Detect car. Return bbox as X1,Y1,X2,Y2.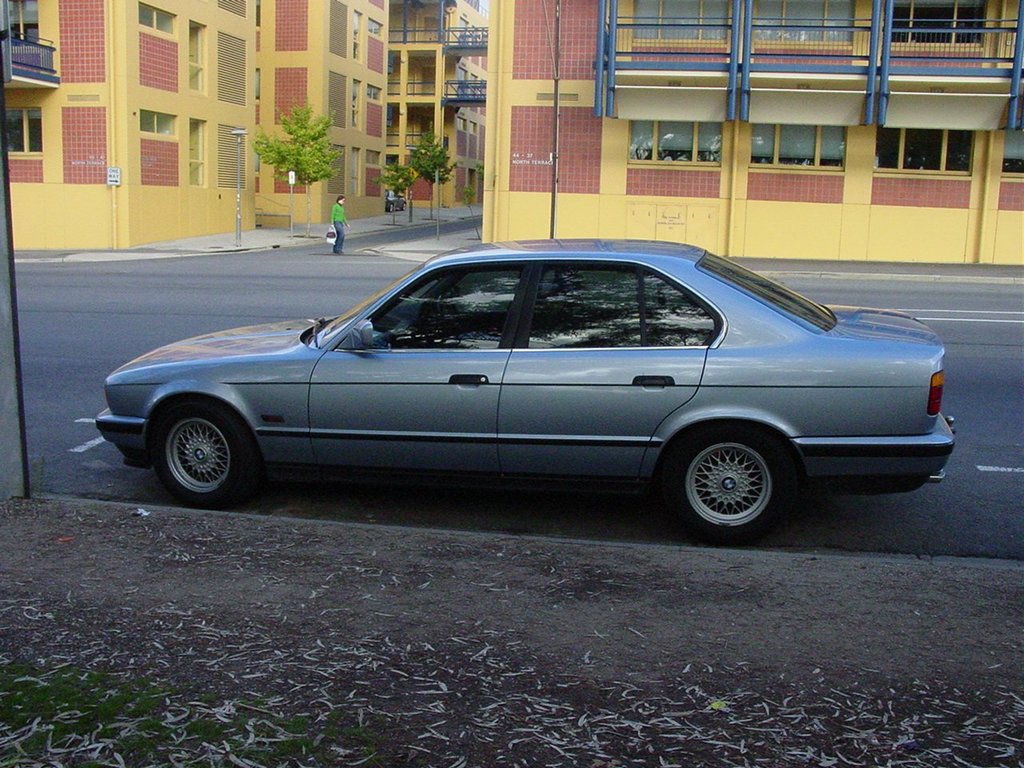
80,237,970,538.
